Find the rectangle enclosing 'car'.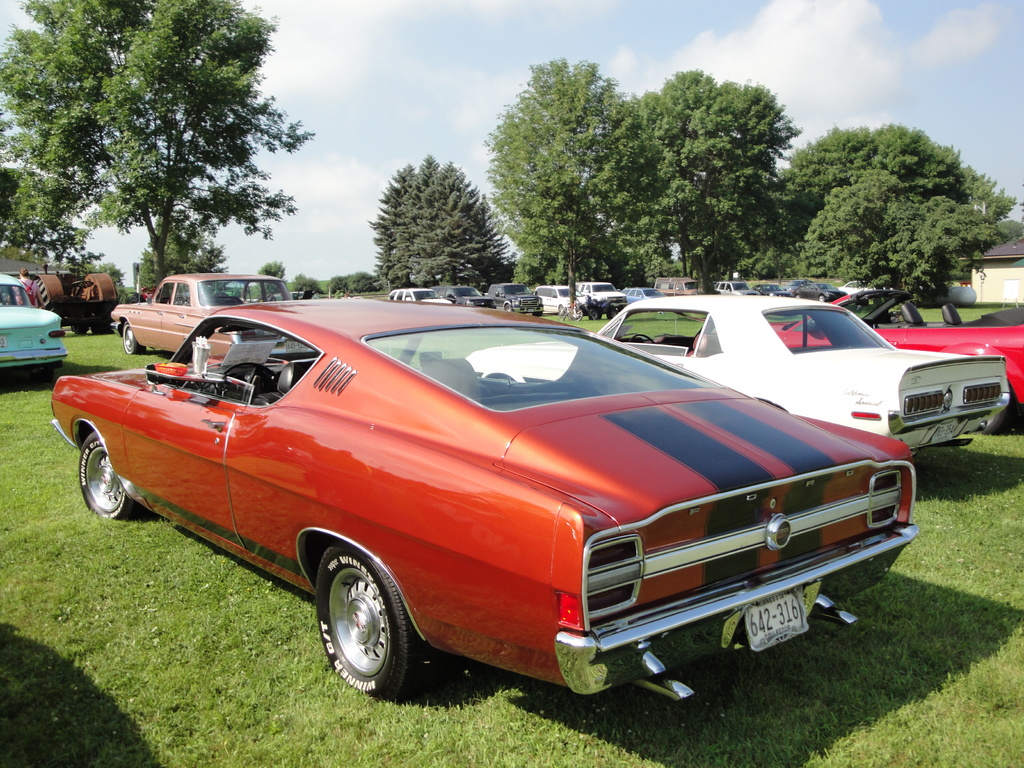
{"left": 716, "top": 276, "right": 756, "bottom": 298}.
